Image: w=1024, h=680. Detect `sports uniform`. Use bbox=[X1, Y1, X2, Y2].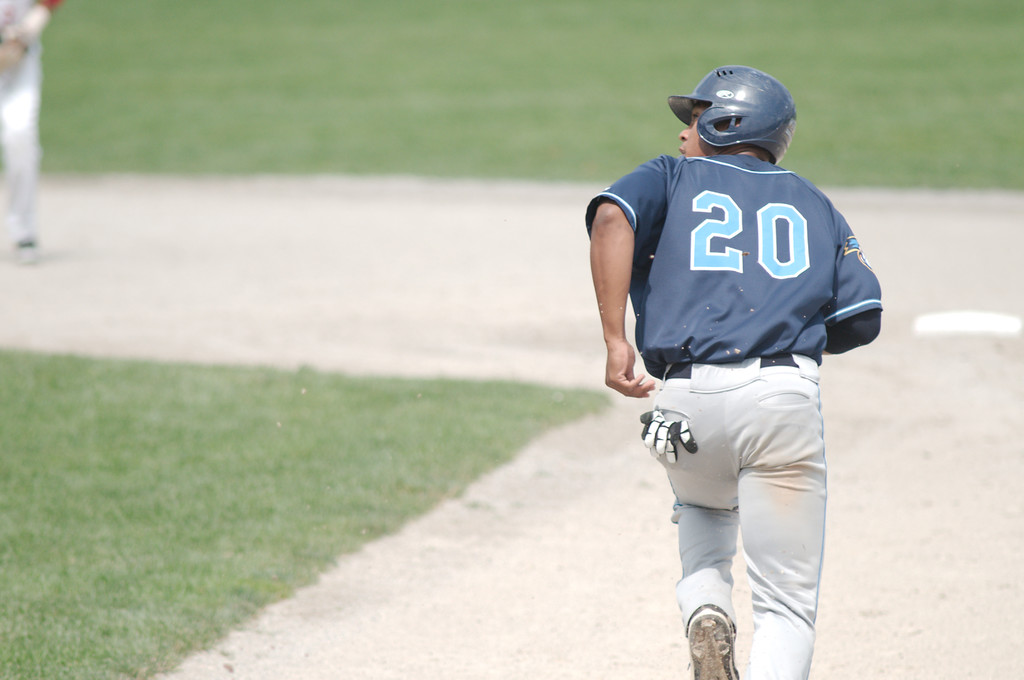
bbox=[584, 71, 880, 679].
